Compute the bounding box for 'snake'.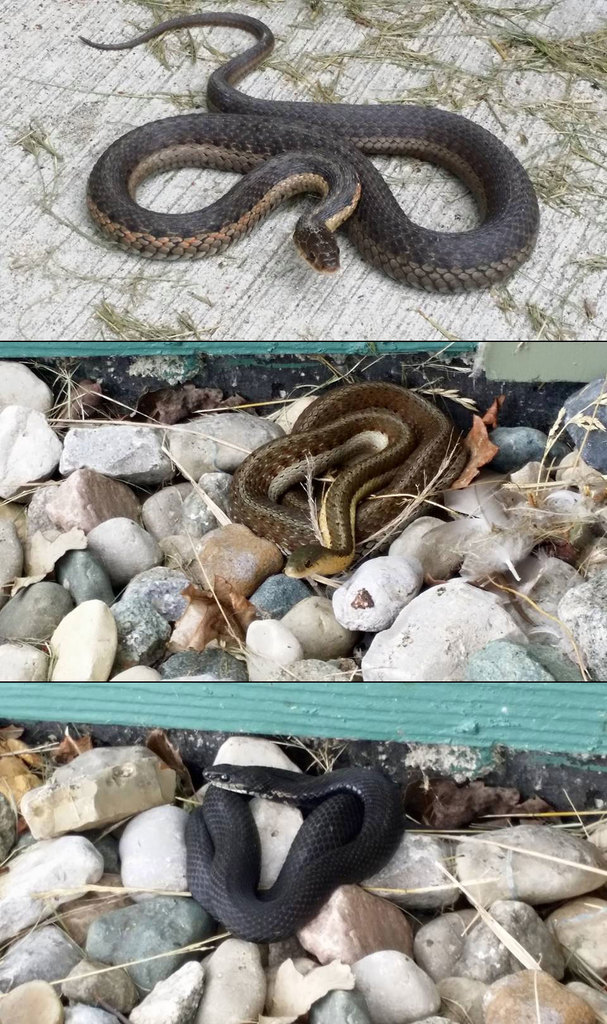
crop(177, 771, 398, 951).
